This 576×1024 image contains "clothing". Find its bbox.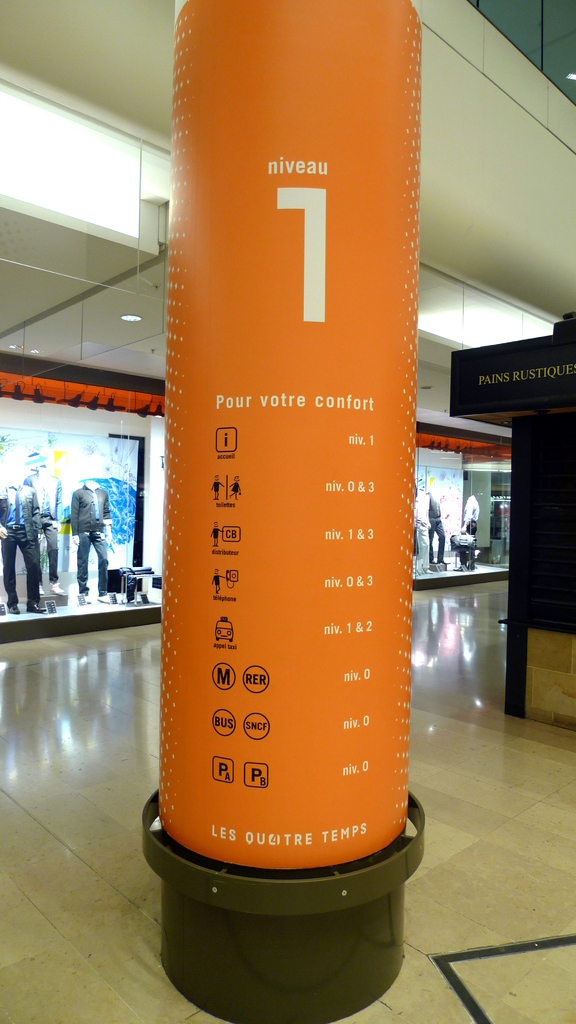
[left=0, top=486, right=44, bottom=615].
